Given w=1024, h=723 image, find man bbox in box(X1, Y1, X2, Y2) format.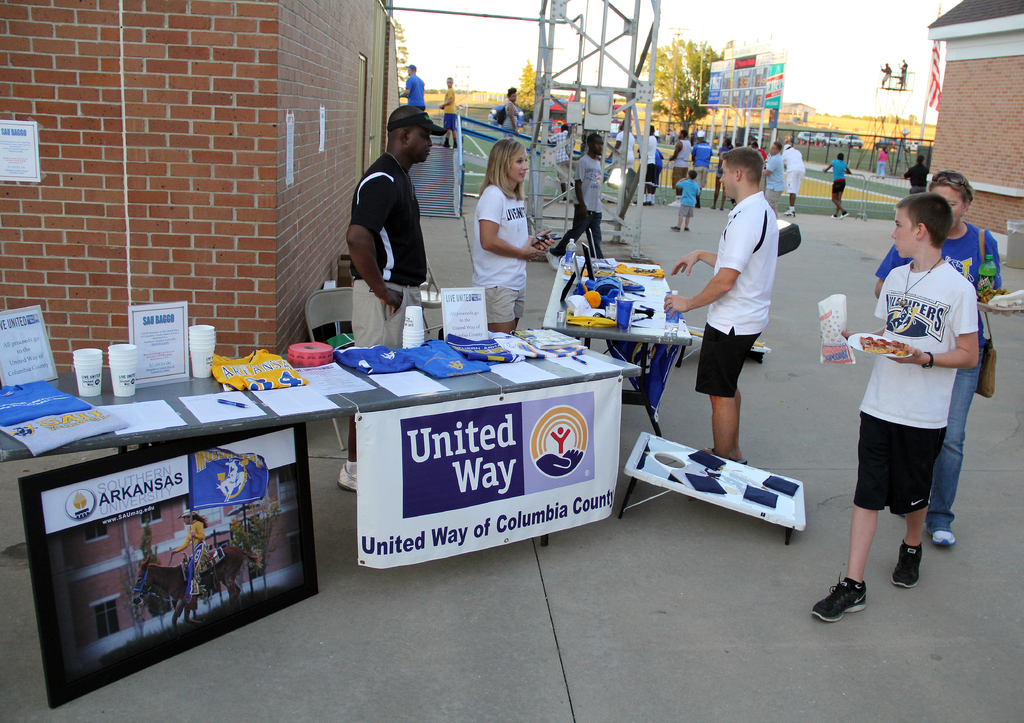
box(823, 145, 849, 214).
